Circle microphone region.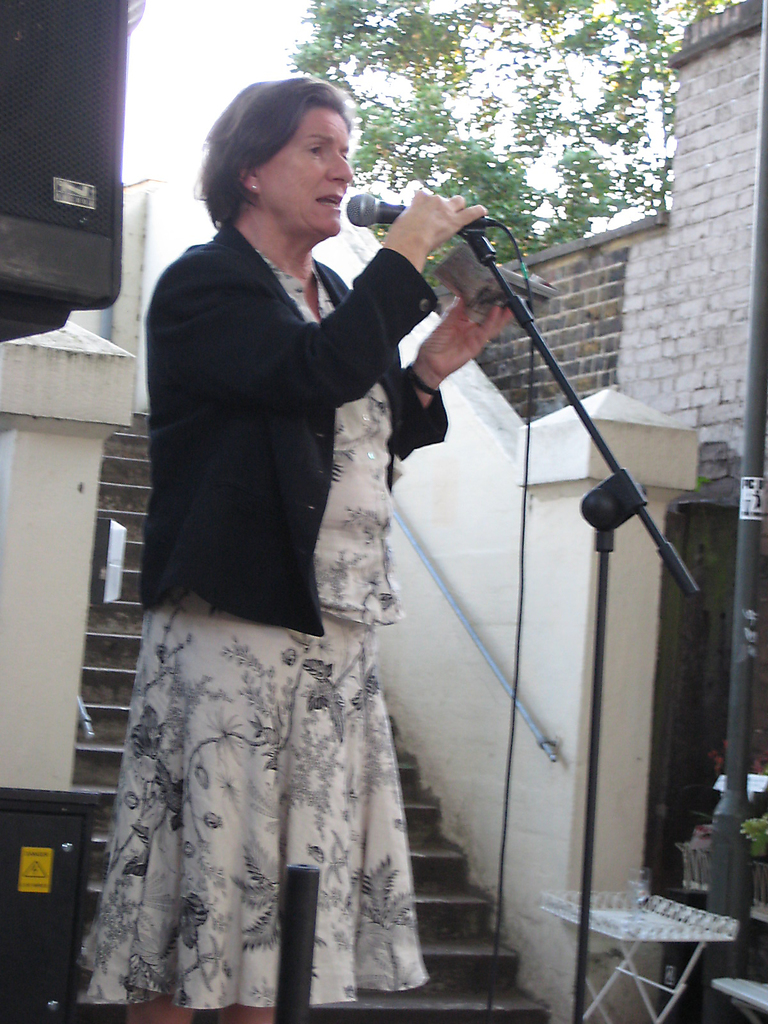
Region: [x1=344, y1=192, x2=497, y2=234].
